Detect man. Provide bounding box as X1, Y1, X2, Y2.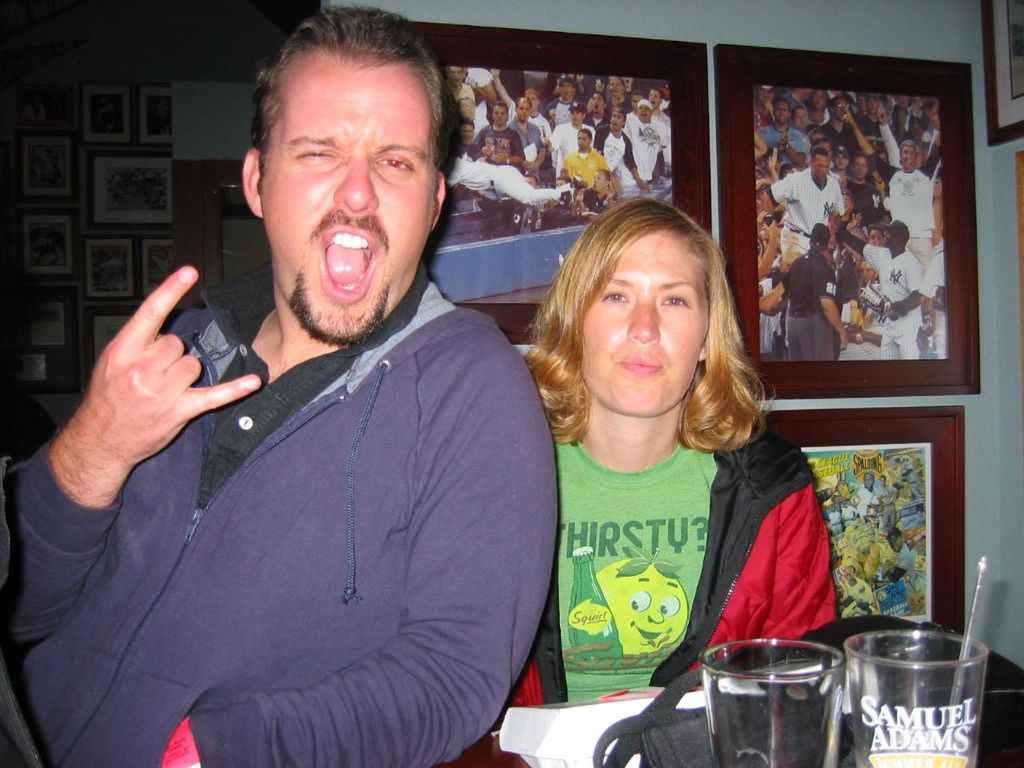
840, 562, 874, 602.
